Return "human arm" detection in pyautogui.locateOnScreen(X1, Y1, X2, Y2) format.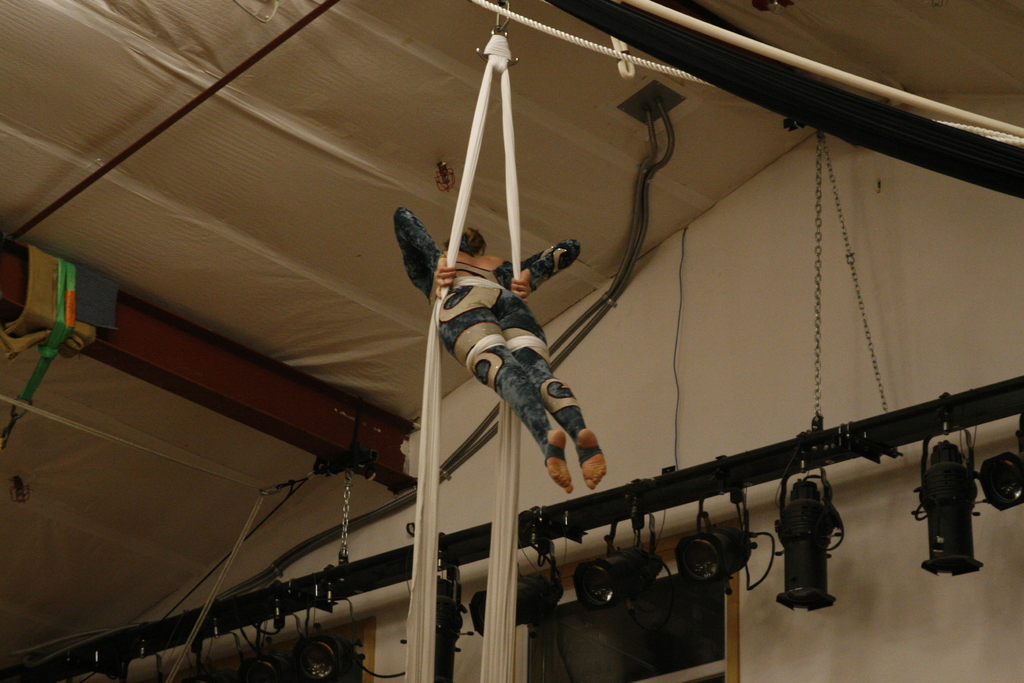
pyautogui.locateOnScreen(499, 234, 586, 308).
